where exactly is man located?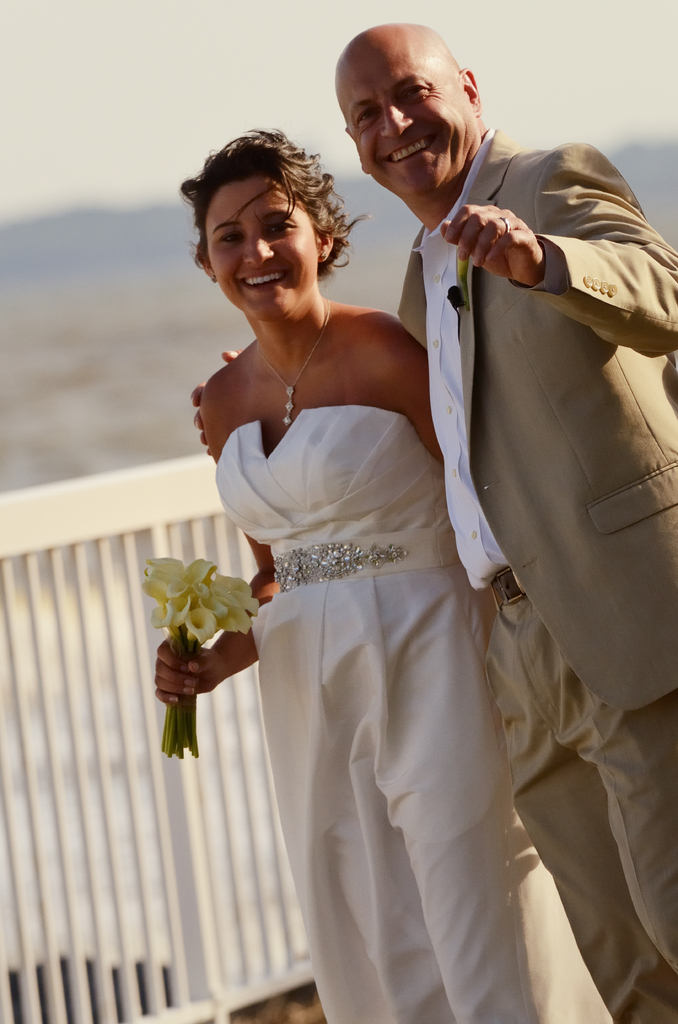
Its bounding box is l=192, t=26, r=677, b=1023.
